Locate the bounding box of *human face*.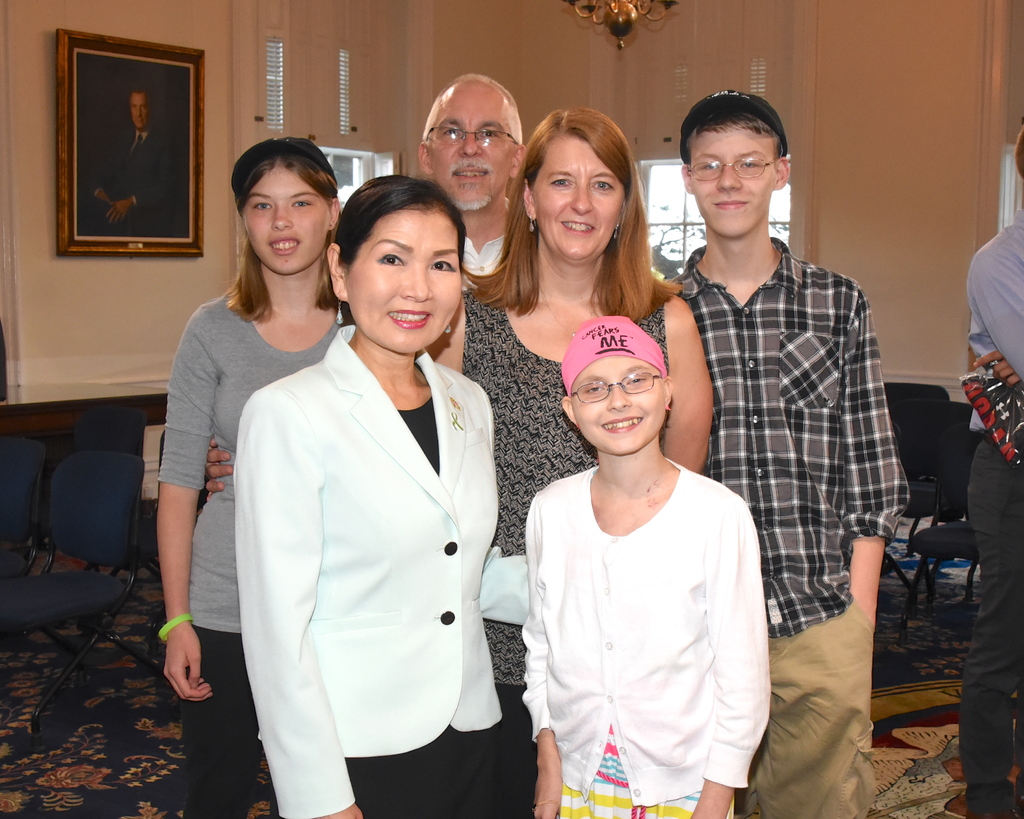
Bounding box: [539, 134, 627, 266].
